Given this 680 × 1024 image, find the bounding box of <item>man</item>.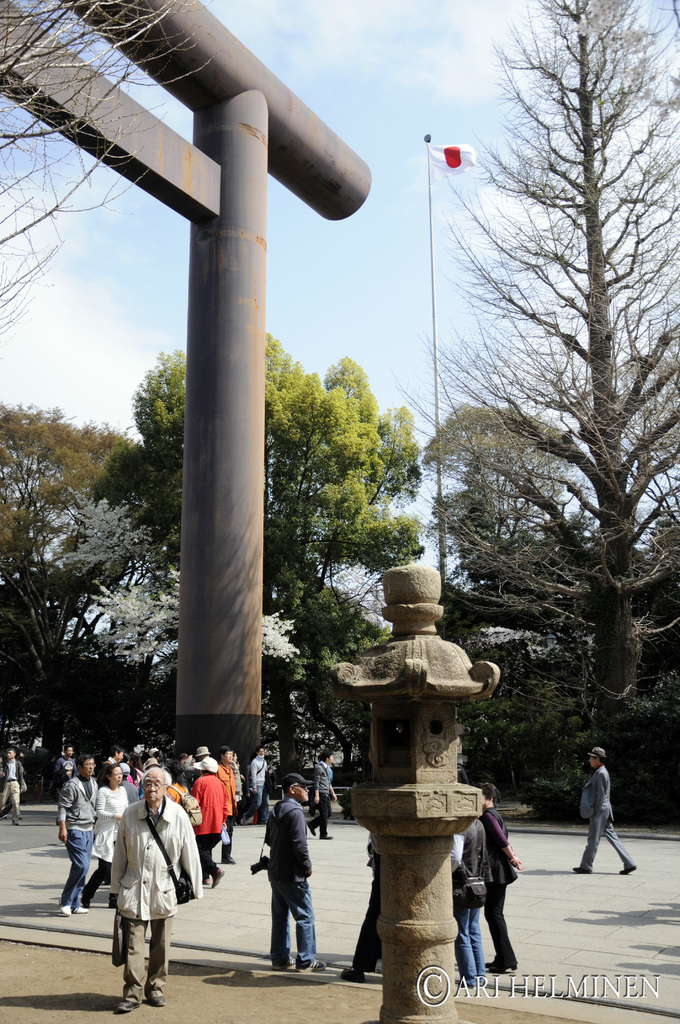
region(57, 754, 99, 913).
